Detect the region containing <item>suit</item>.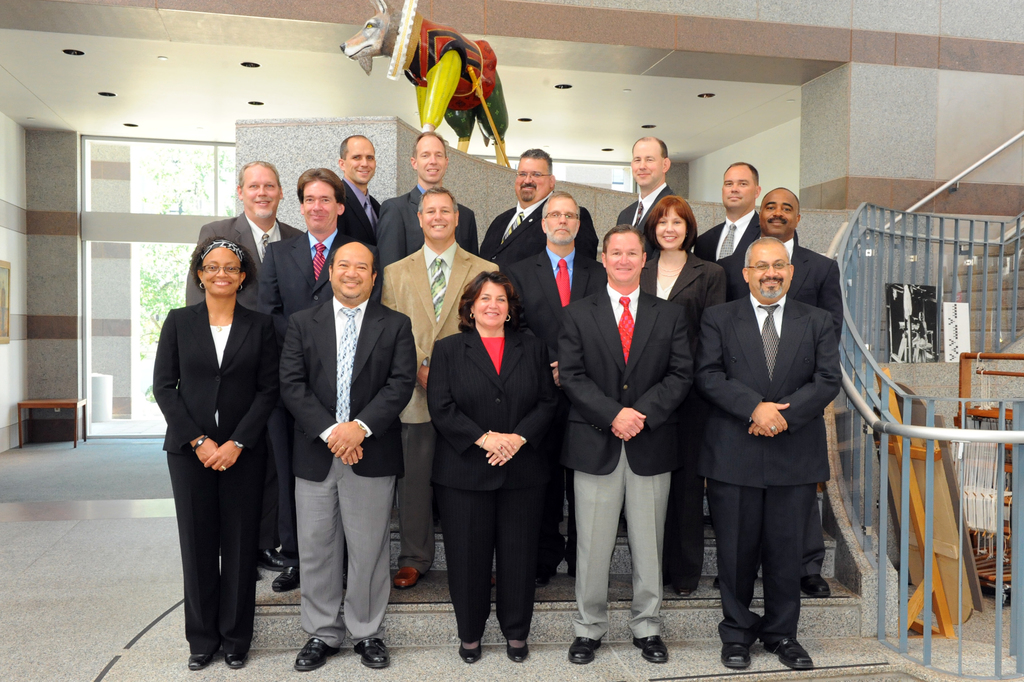
<box>638,247,724,582</box>.
